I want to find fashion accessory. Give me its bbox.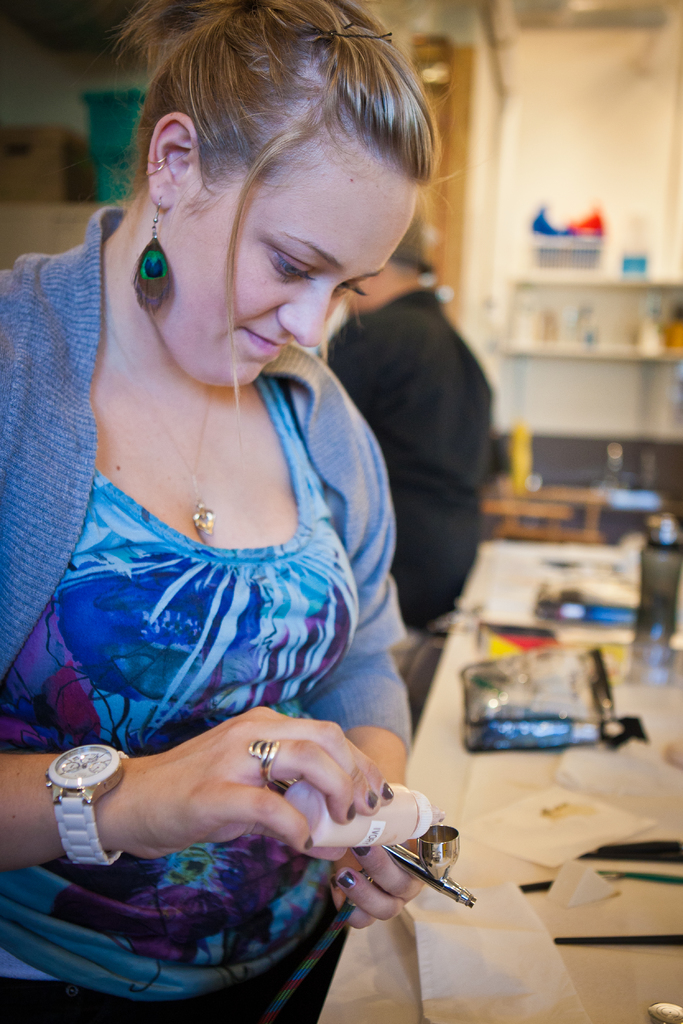
box(250, 736, 283, 790).
